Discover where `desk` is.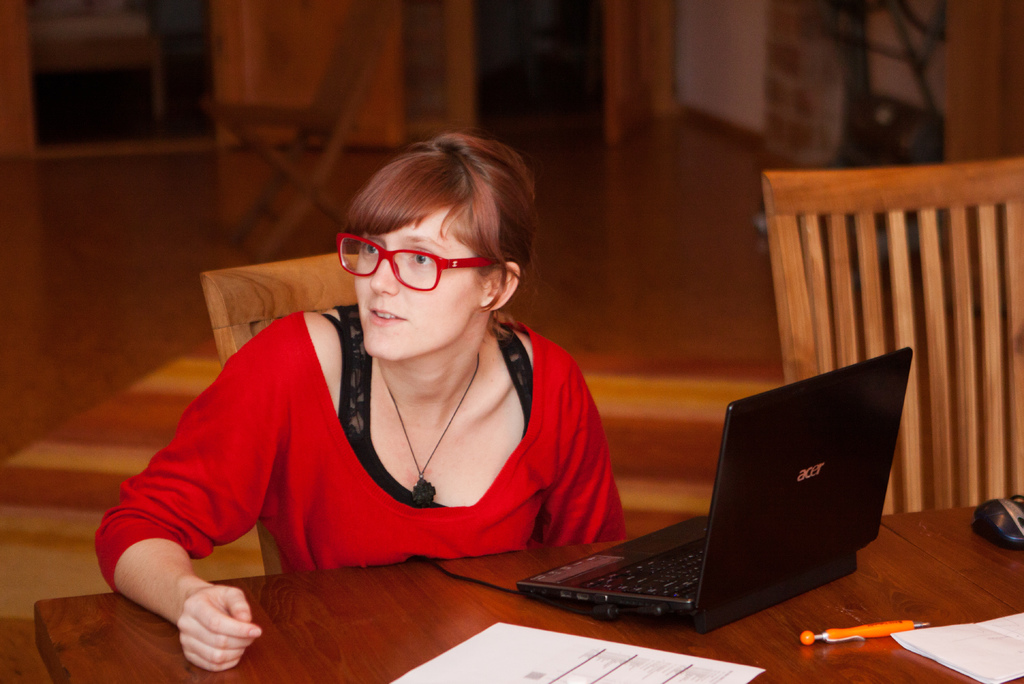
Discovered at Rect(33, 515, 1023, 683).
